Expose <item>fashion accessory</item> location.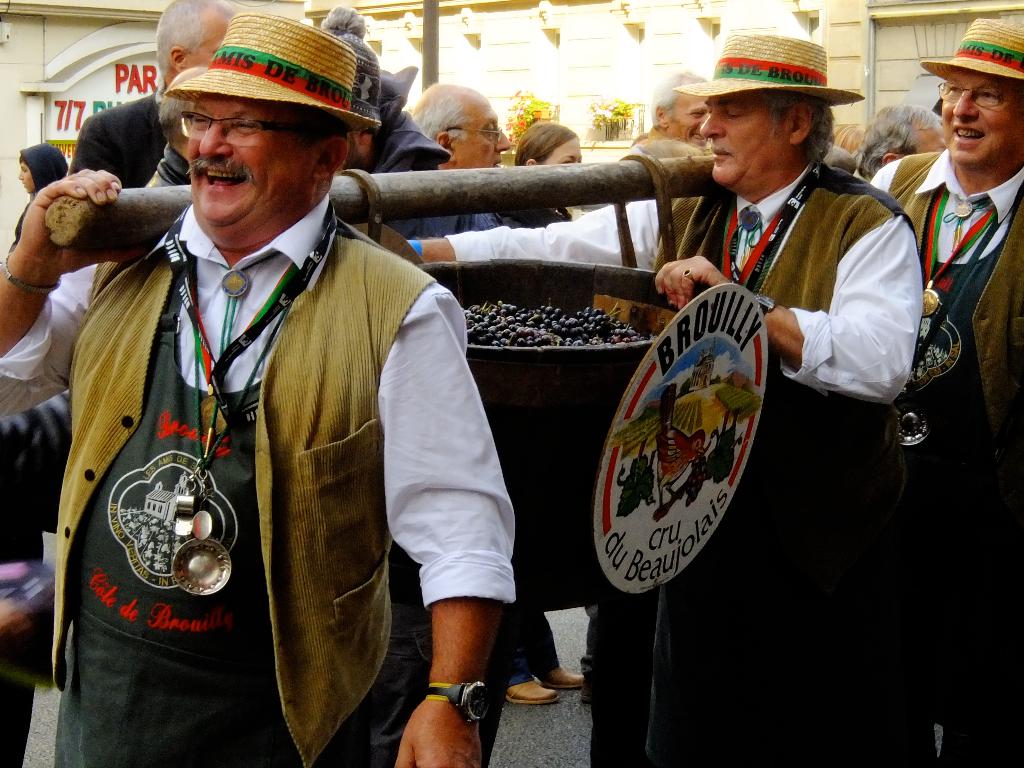
Exposed at [904,191,999,448].
